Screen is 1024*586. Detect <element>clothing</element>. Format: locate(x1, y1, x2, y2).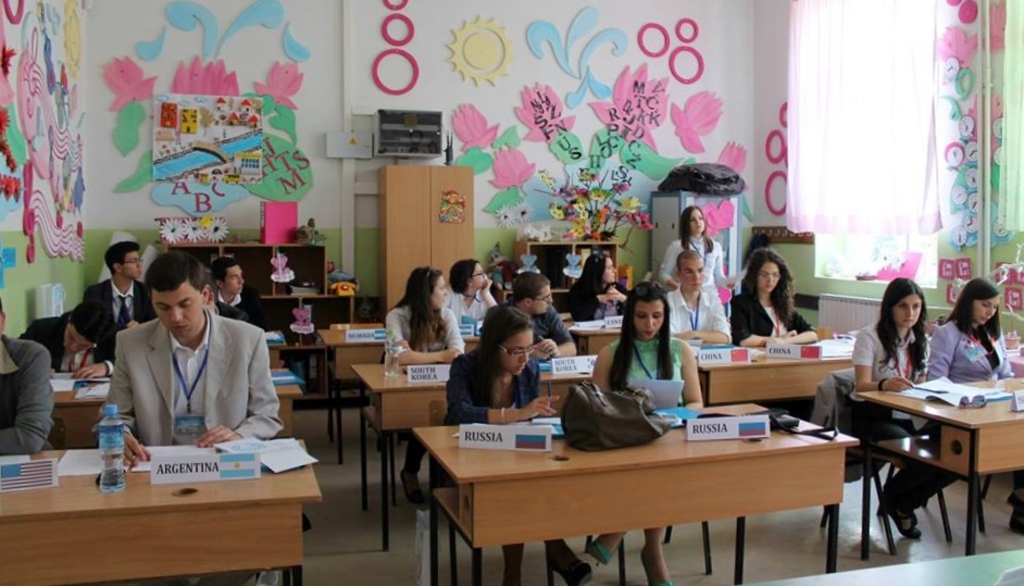
locate(852, 314, 961, 519).
